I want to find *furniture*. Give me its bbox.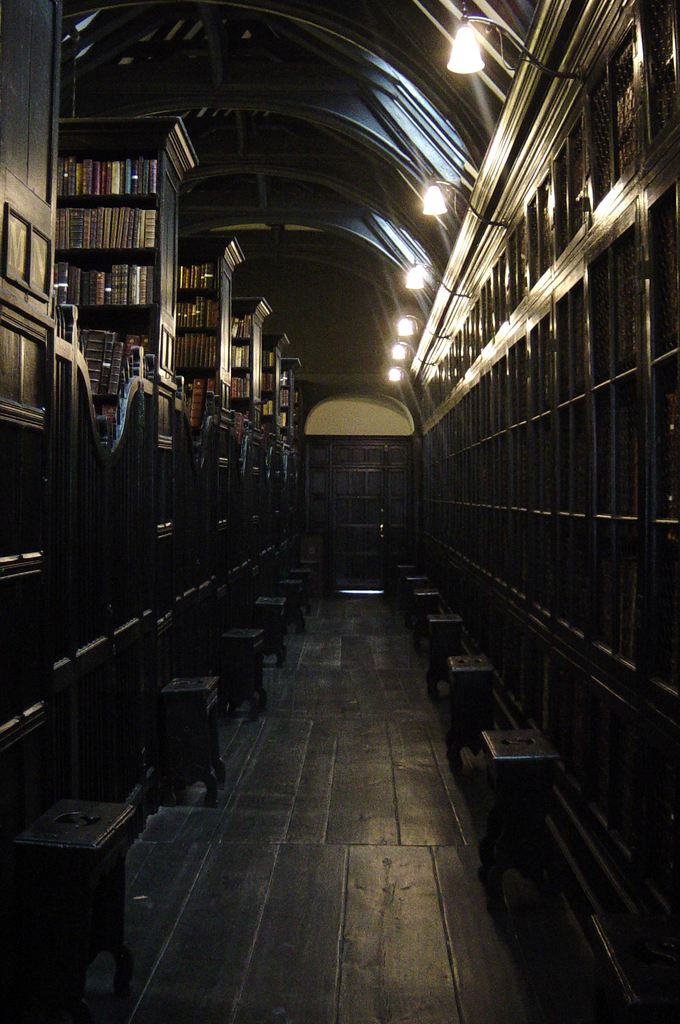
select_region(406, 574, 428, 611).
